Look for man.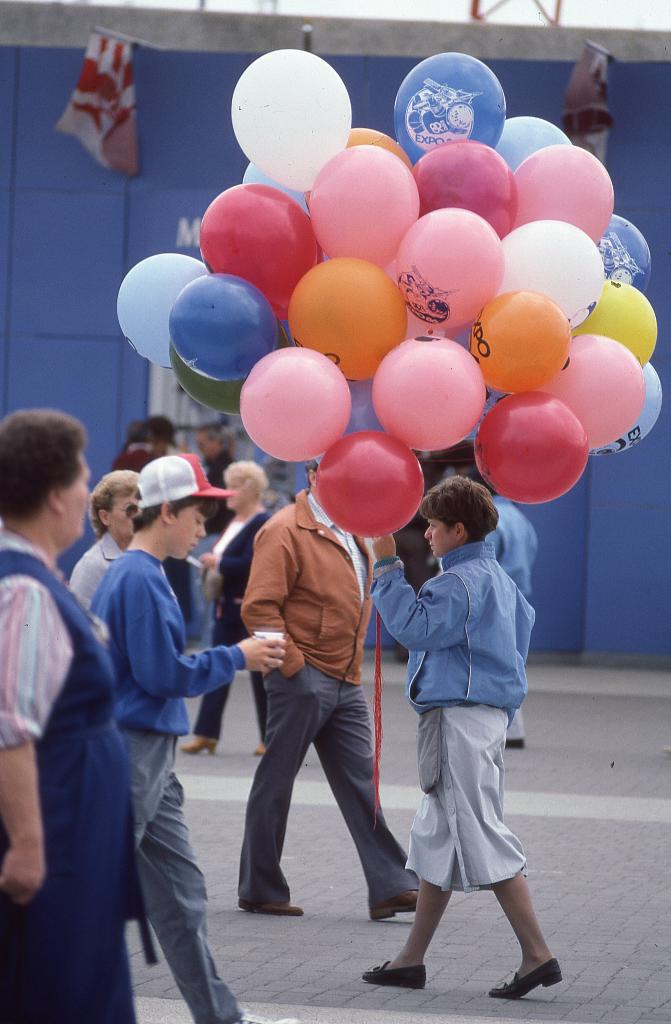
Found: rect(85, 452, 296, 1023).
